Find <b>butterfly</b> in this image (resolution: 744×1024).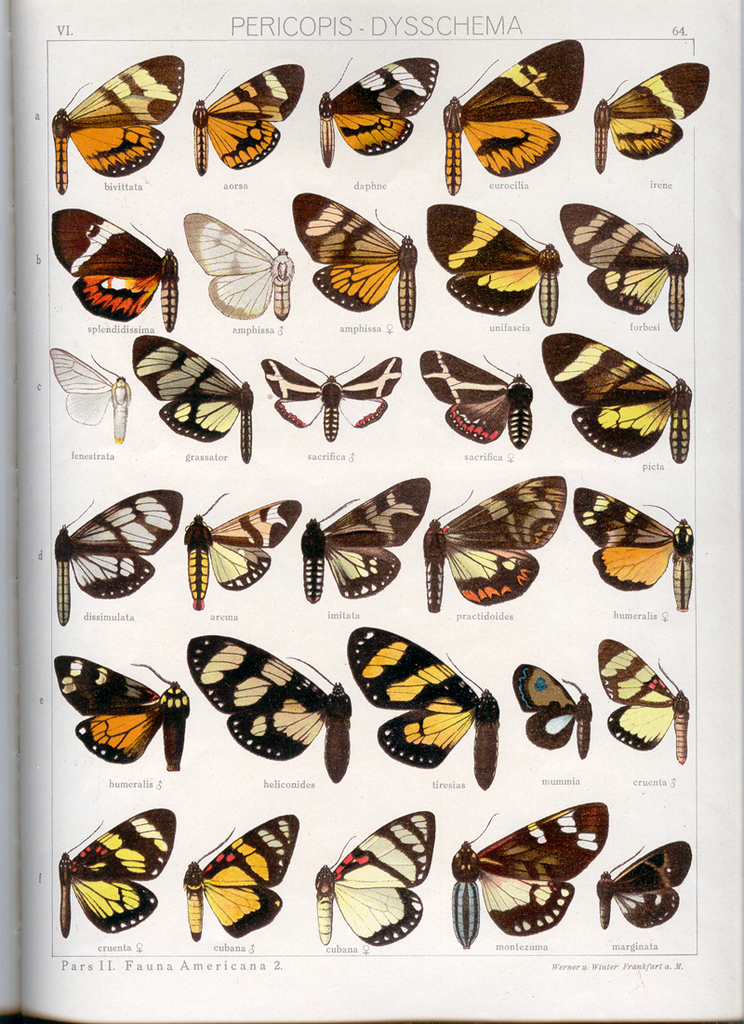
bbox=(453, 802, 612, 948).
